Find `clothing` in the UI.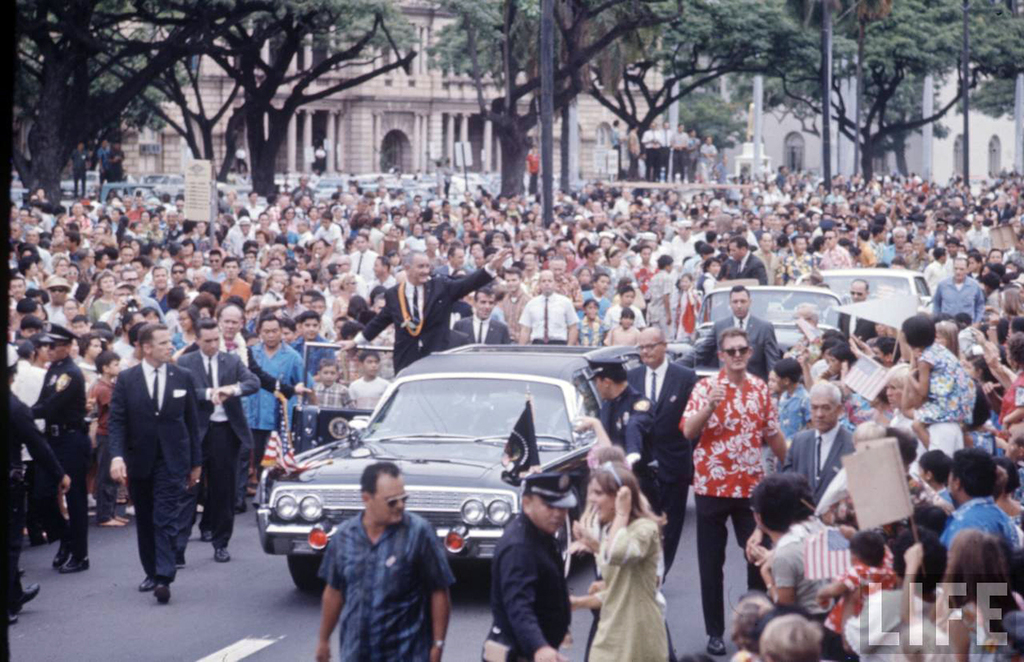
UI element at bbox=[13, 356, 94, 554].
